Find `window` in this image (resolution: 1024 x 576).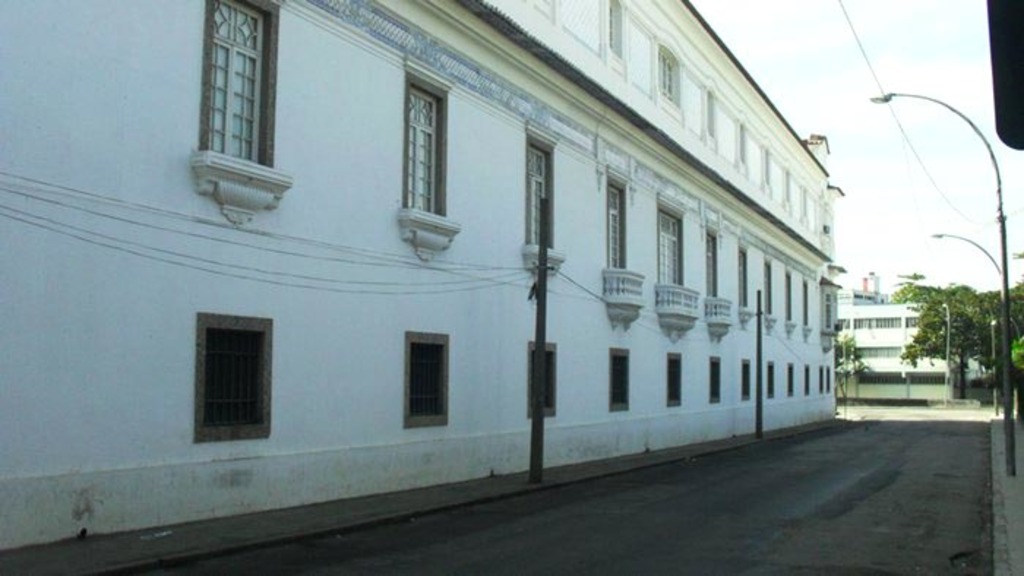
{"x1": 658, "y1": 199, "x2": 683, "y2": 295}.
